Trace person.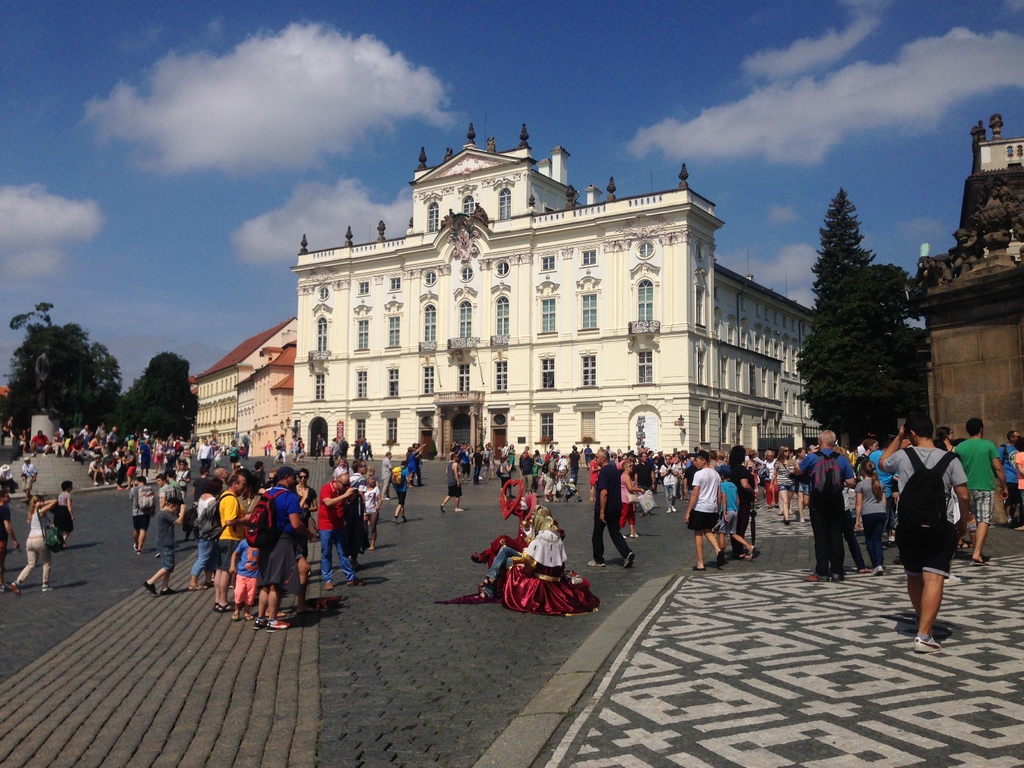
Traced to x1=172, y1=456, x2=186, y2=503.
